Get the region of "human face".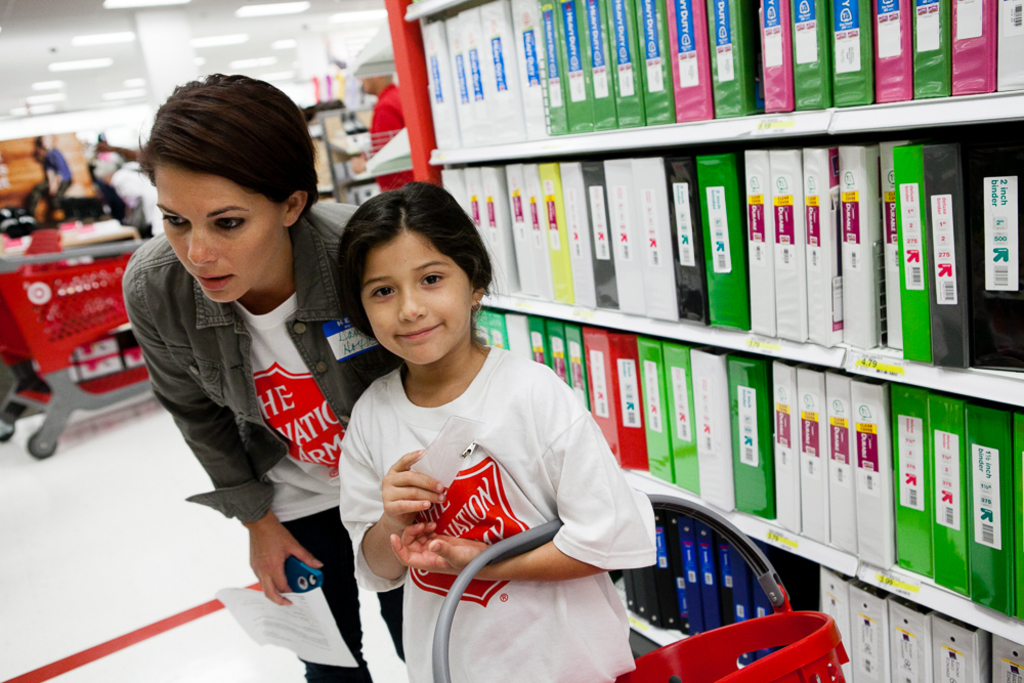
[left=361, top=230, right=475, bottom=365].
